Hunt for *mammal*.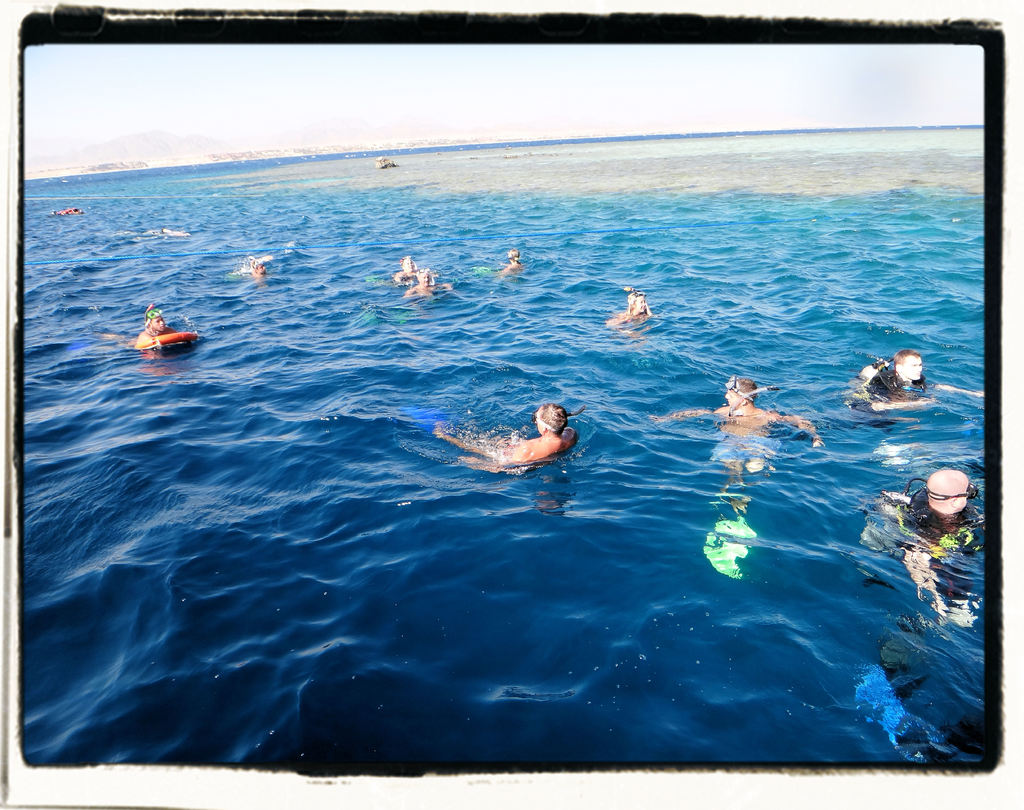
Hunted down at region(133, 299, 192, 349).
